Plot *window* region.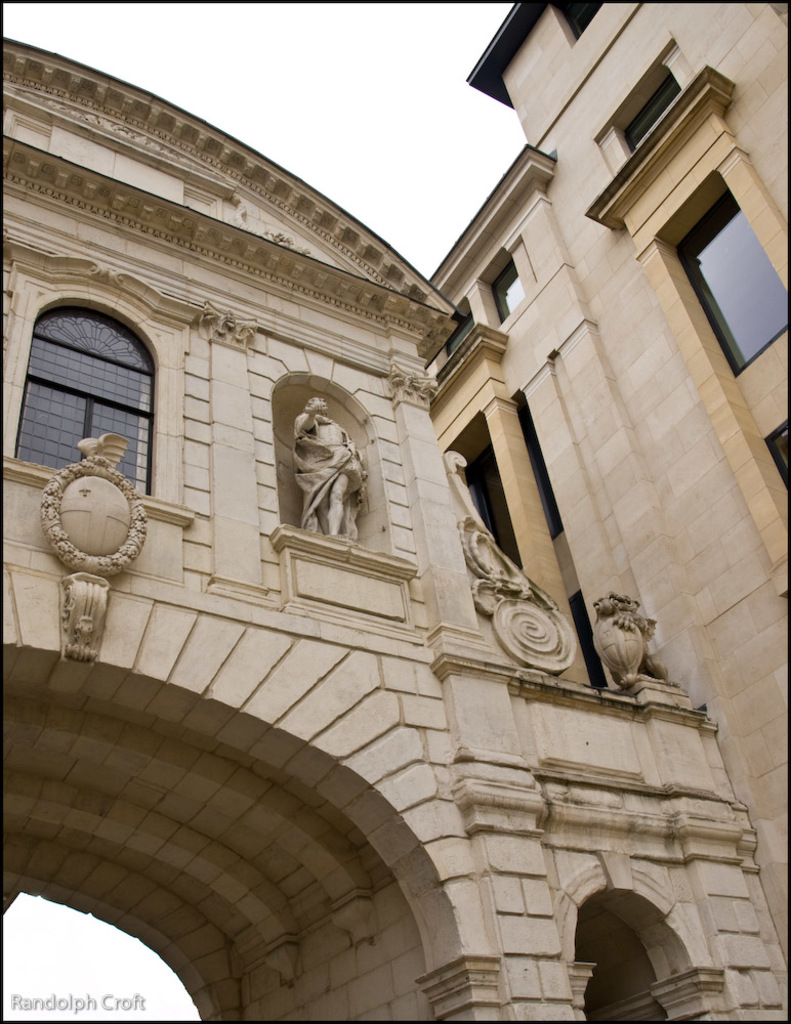
Plotted at <bbox>667, 193, 788, 372</bbox>.
